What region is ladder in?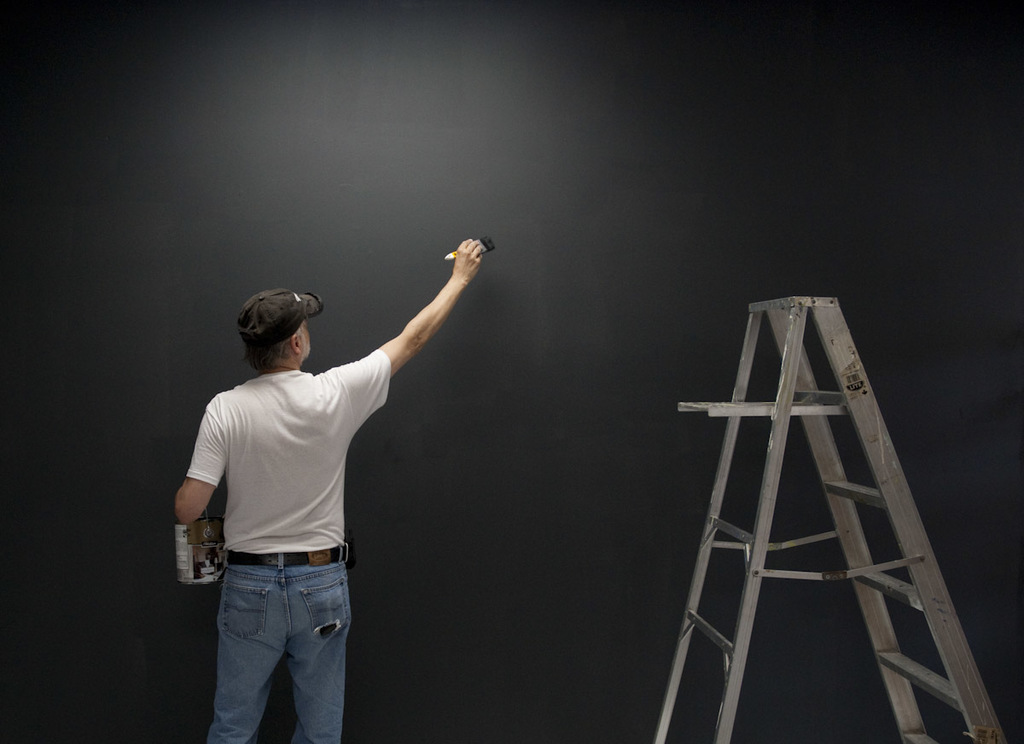
bbox(652, 292, 1008, 743).
